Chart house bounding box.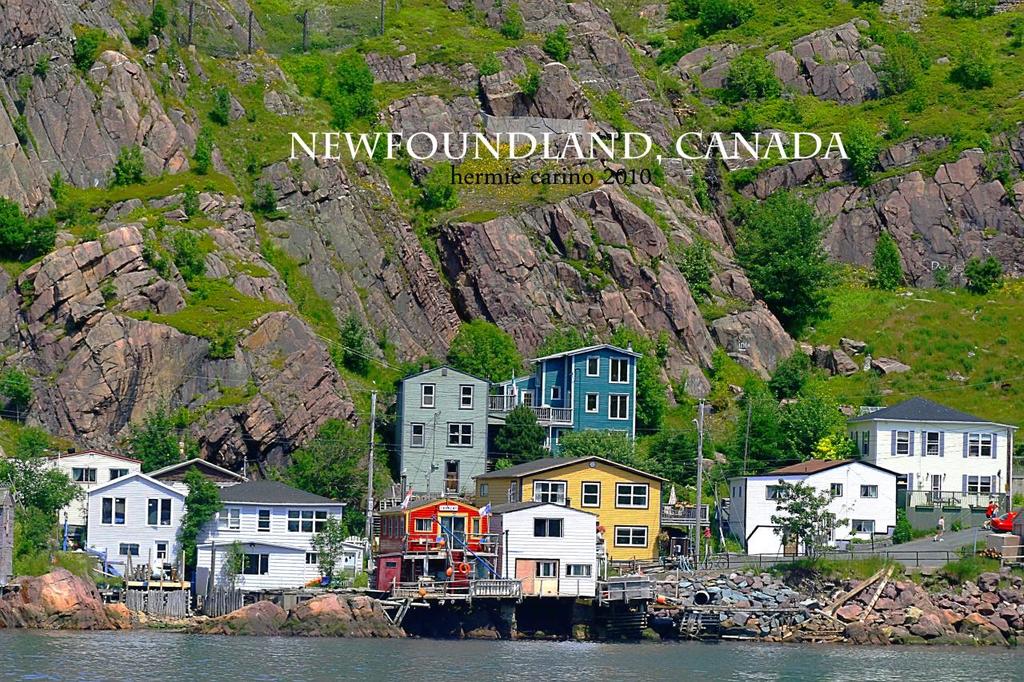
Charted: bbox(473, 497, 605, 600).
